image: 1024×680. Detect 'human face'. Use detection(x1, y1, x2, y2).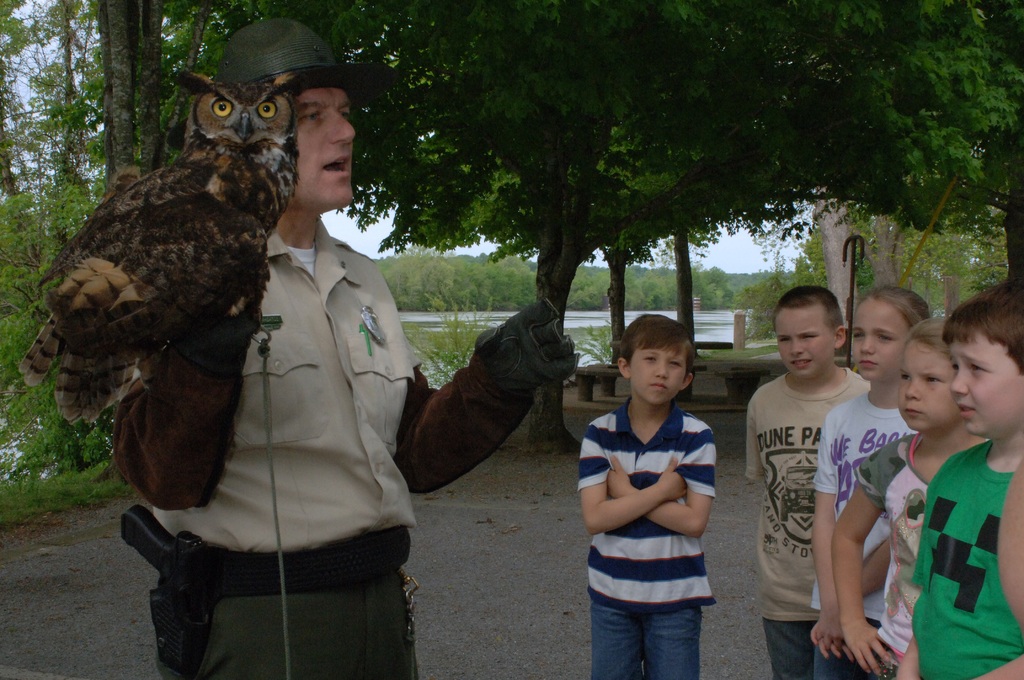
detection(776, 309, 836, 379).
